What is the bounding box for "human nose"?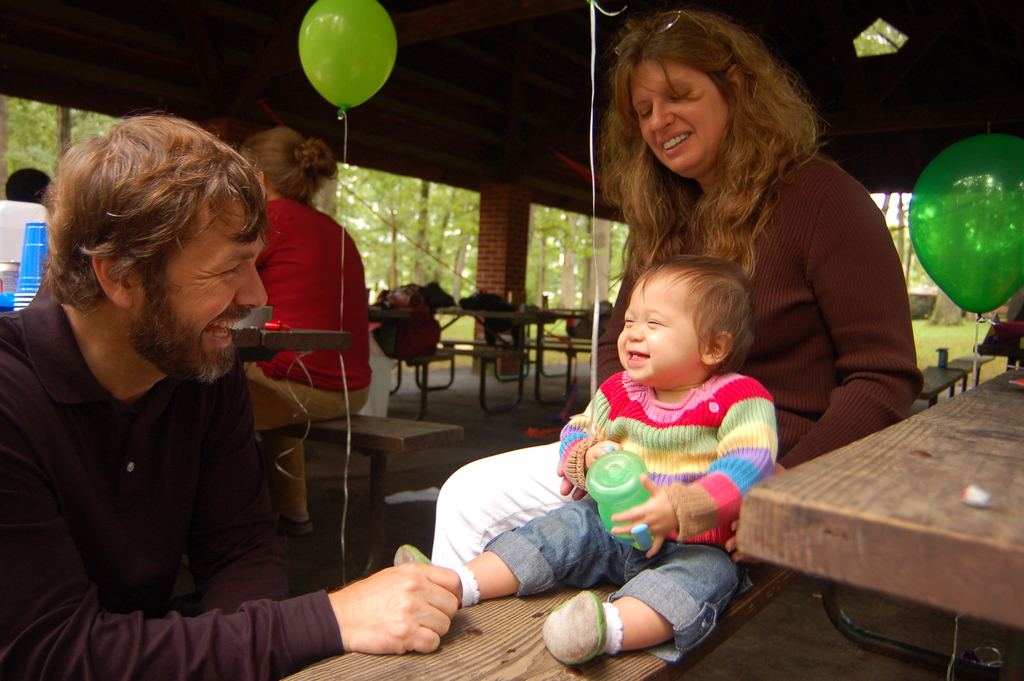
box(626, 320, 643, 344).
